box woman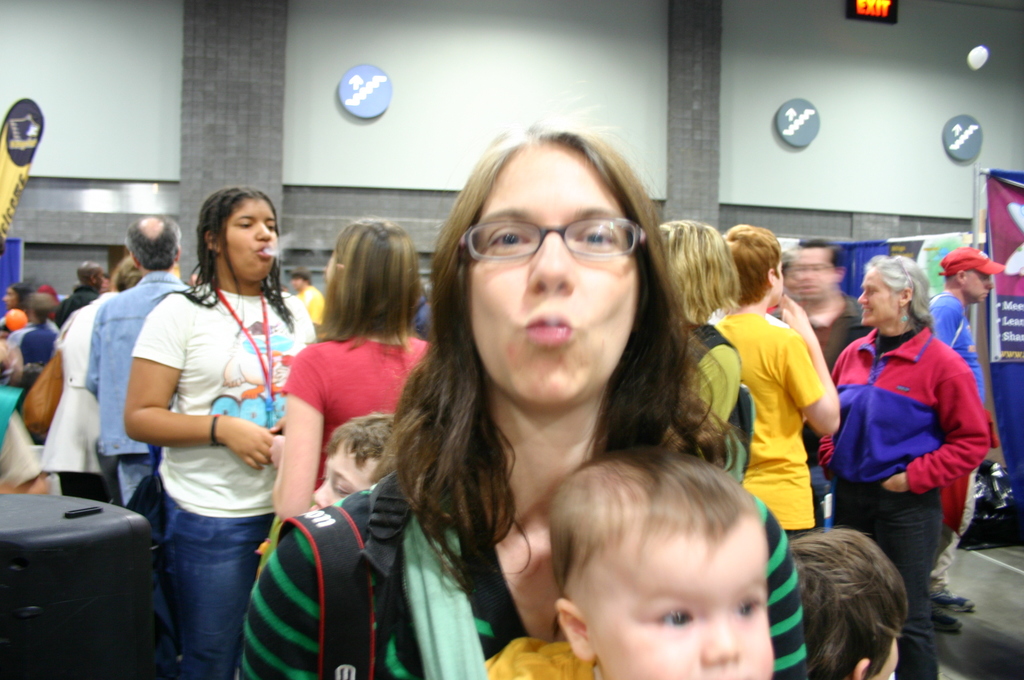
[662,219,754,484]
